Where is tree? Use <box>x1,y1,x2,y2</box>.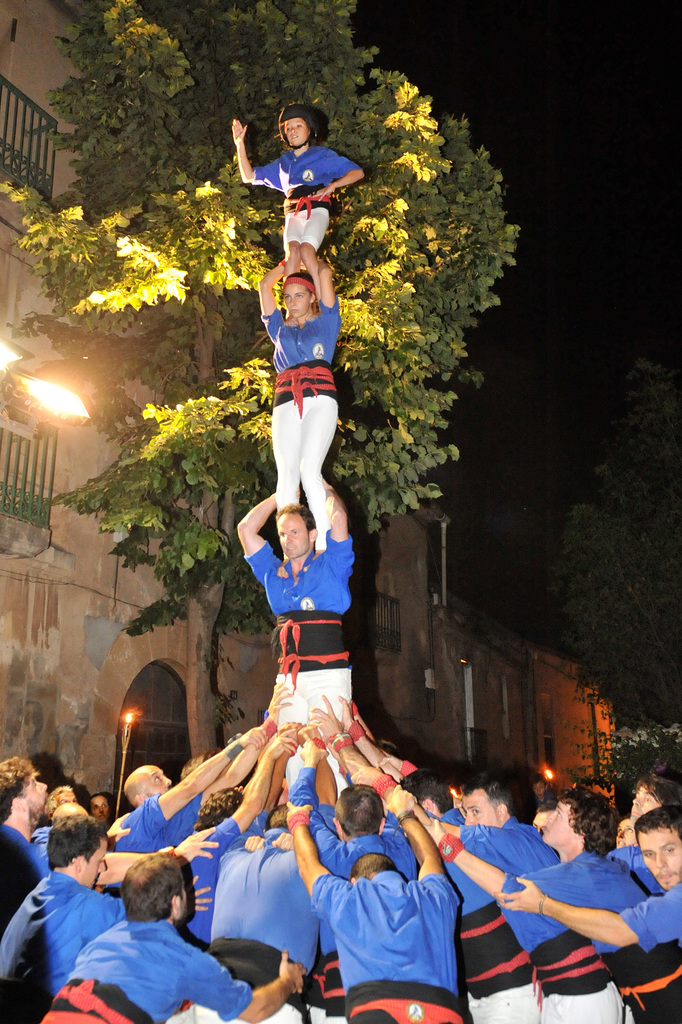
<box>551,344,681,760</box>.
